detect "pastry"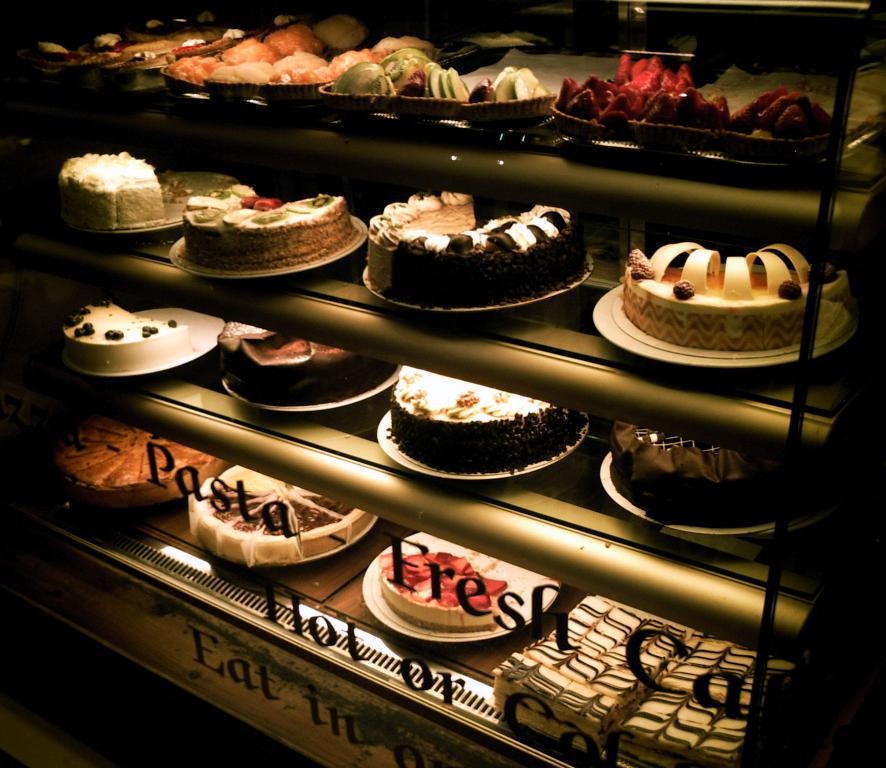
locate(374, 176, 568, 311)
